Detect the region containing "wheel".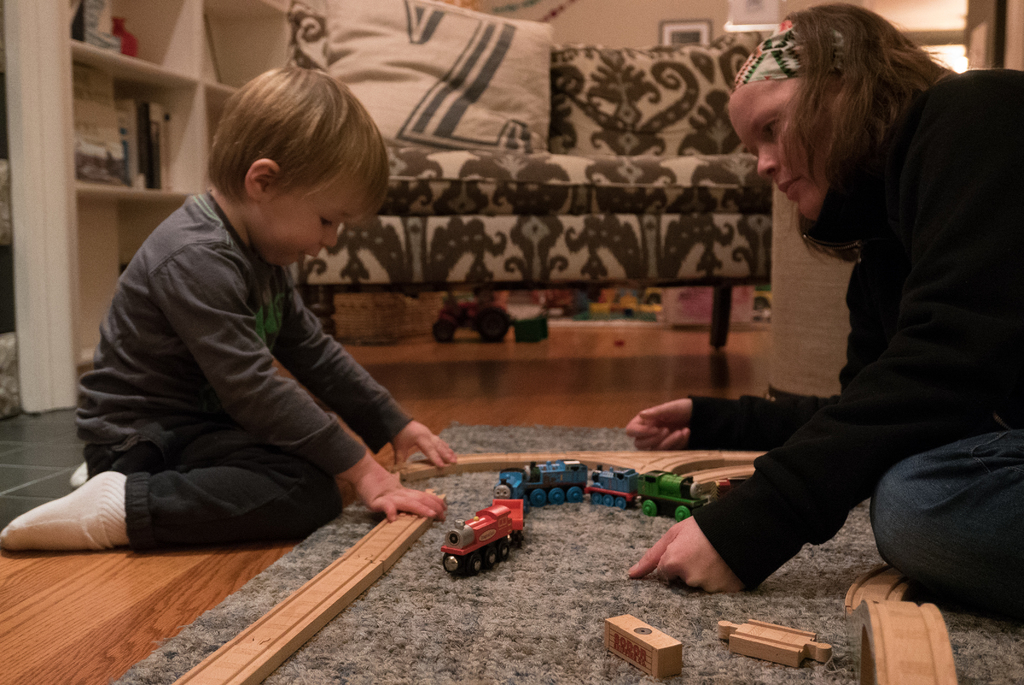
468 539 509 578.
